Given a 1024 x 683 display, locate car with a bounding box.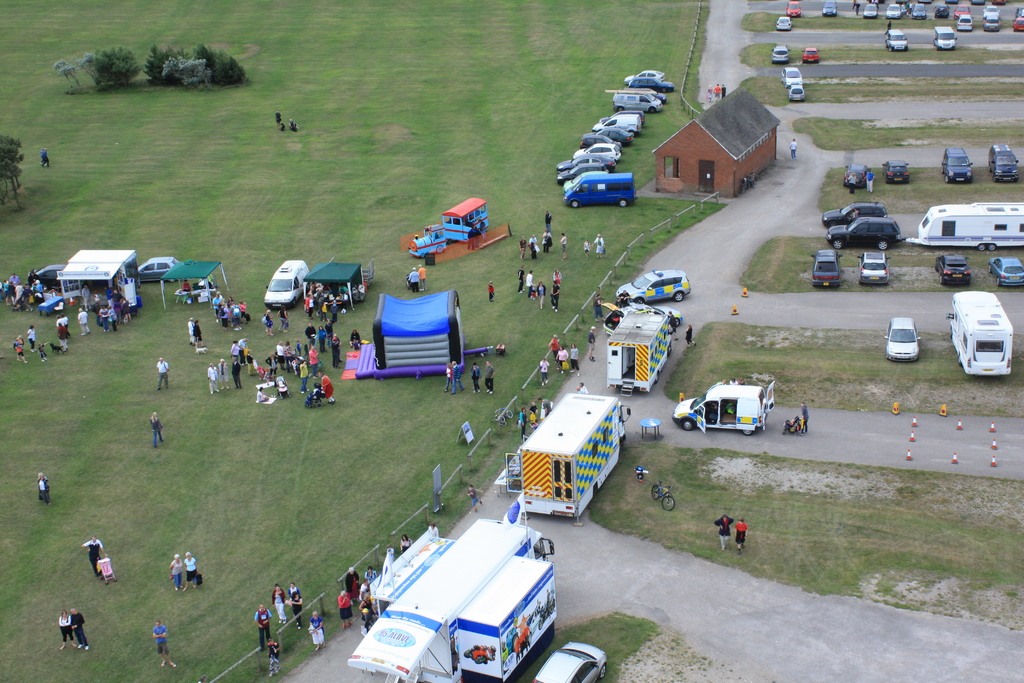
Located: bbox=(934, 28, 956, 49).
